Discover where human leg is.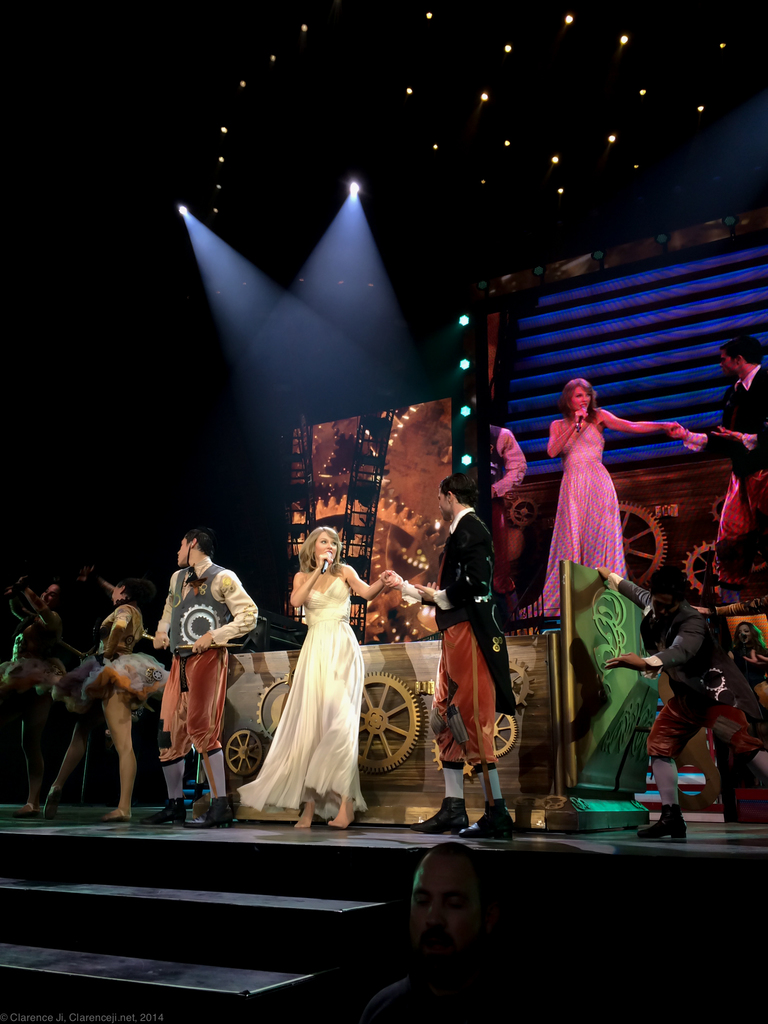
Discovered at l=625, t=696, r=689, b=836.
